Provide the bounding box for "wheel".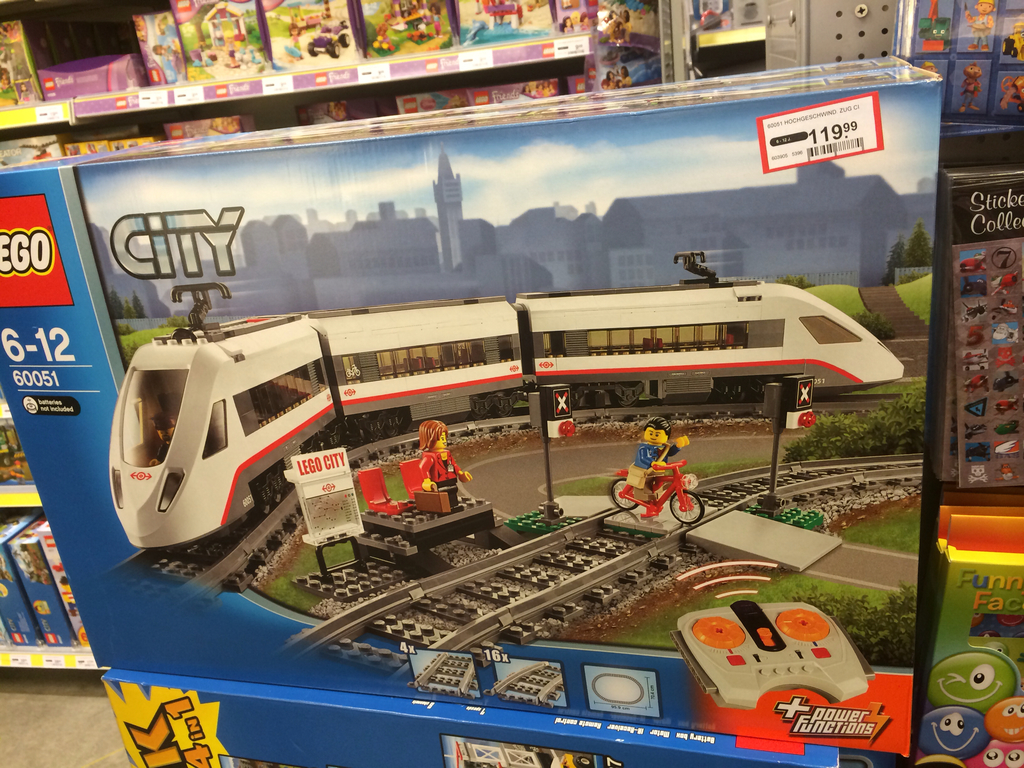
611:476:639:509.
